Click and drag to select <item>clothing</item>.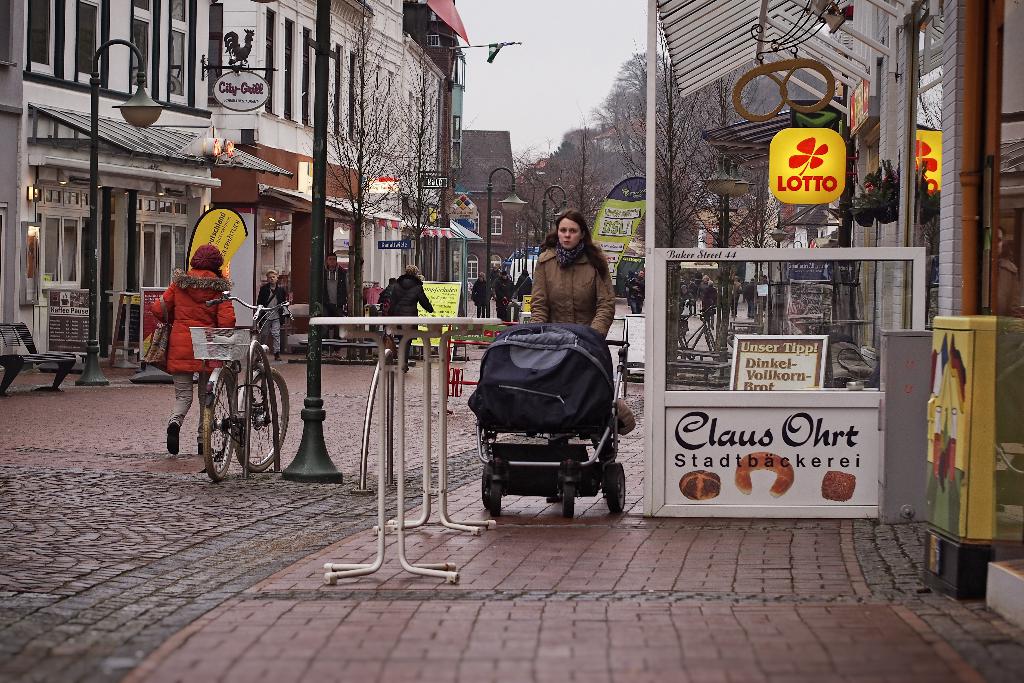
Selection: 626/272/647/315.
